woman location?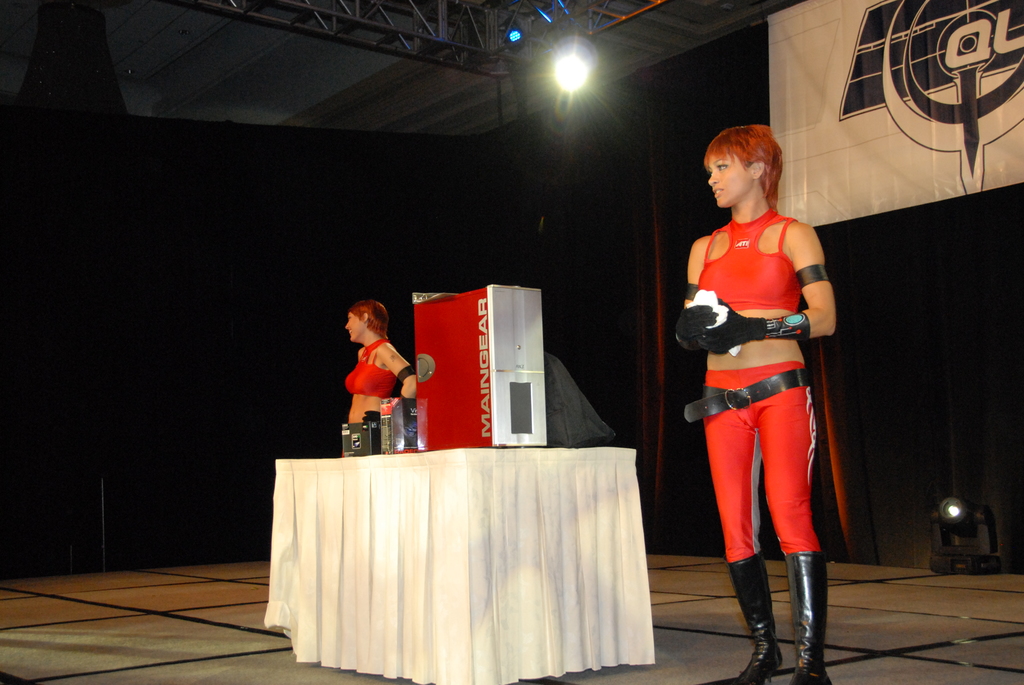
(671,114,856,654)
